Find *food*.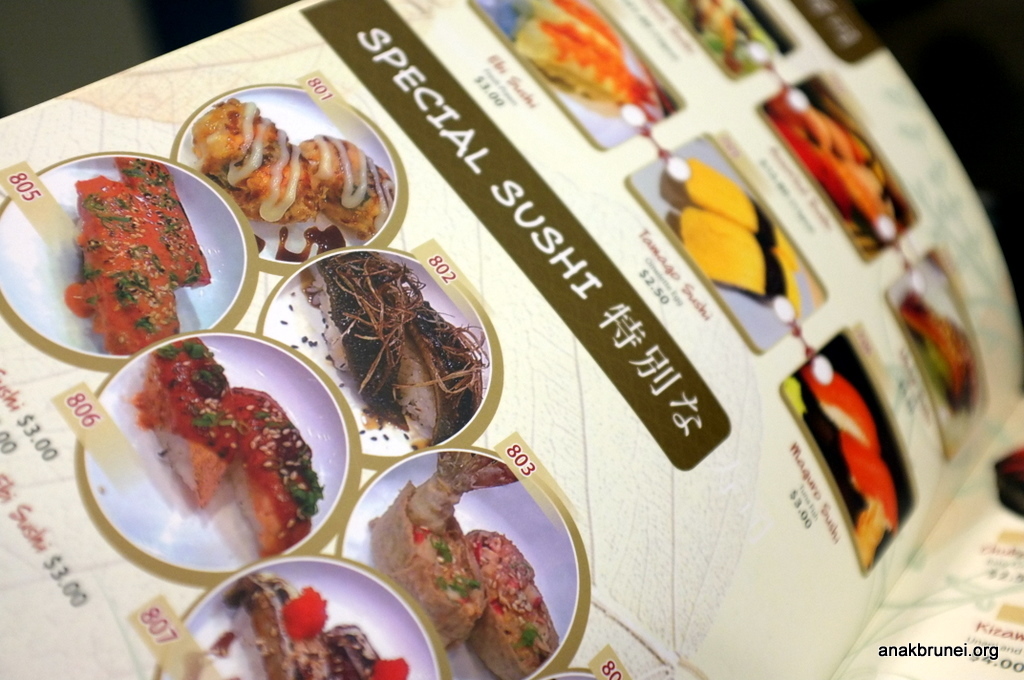
<bbox>786, 363, 907, 543</bbox>.
